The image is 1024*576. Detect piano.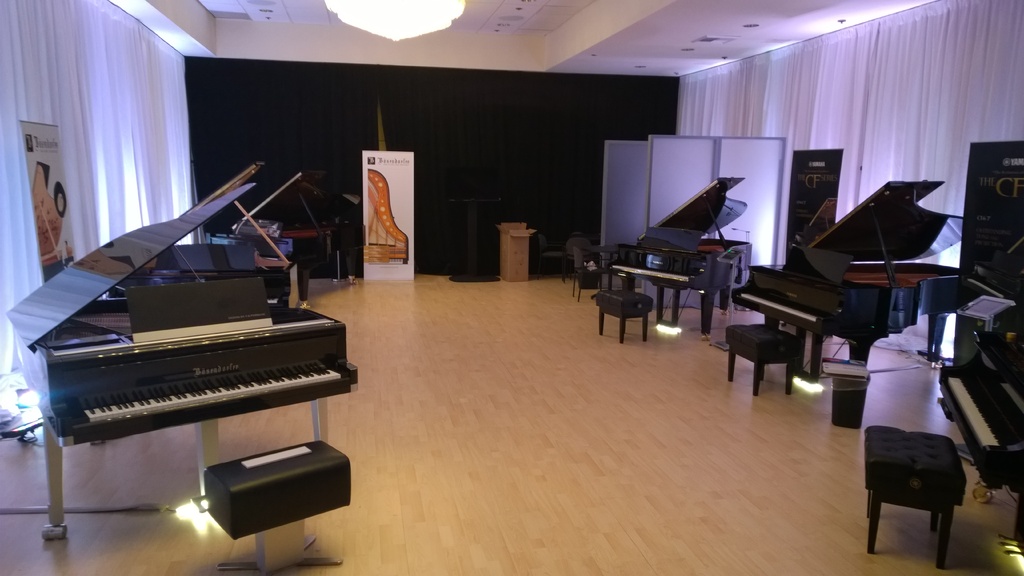
Detection: bbox(123, 172, 322, 333).
